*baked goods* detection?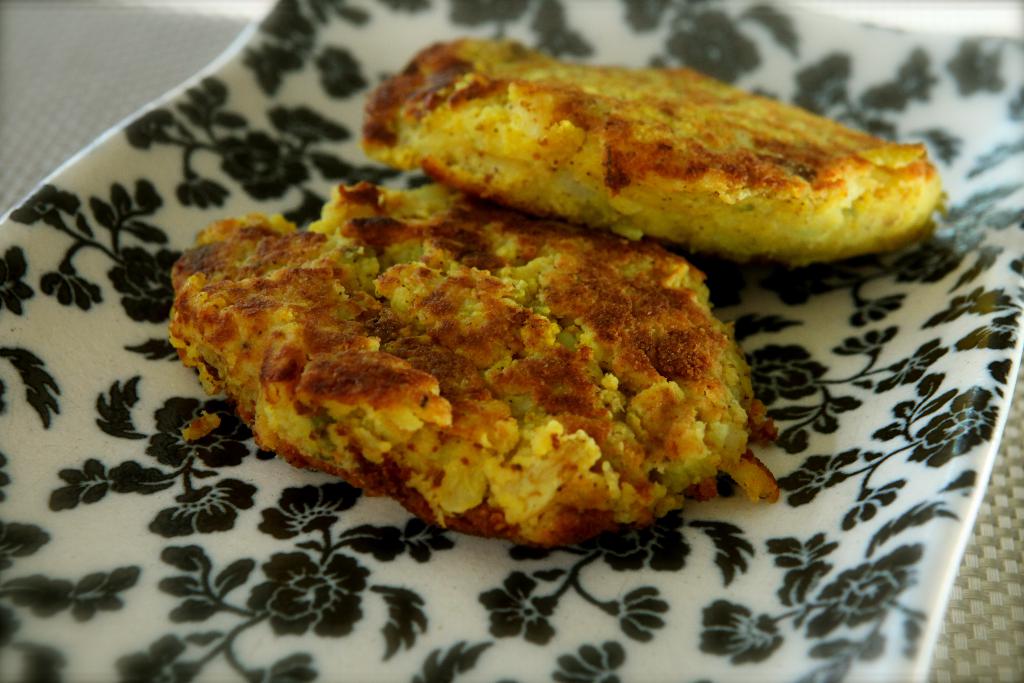
box(355, 31, 948, 265)
